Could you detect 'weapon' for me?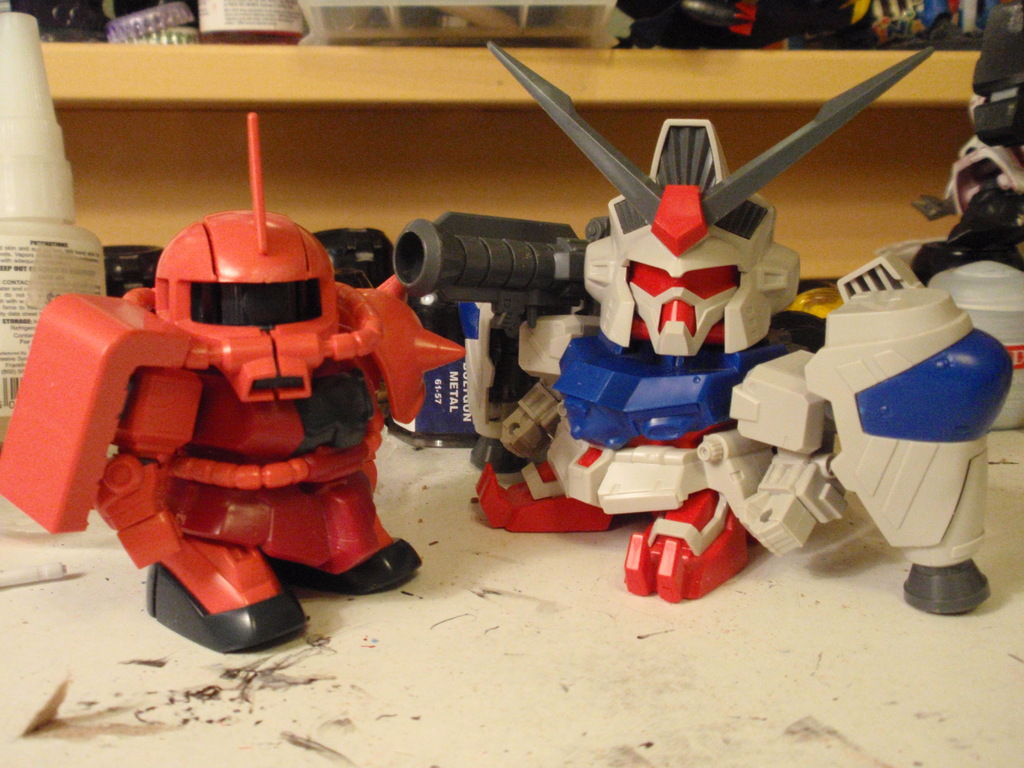
Detection result: {"left": 387, "top": 208, "right": 600, "bottom": 474}.
